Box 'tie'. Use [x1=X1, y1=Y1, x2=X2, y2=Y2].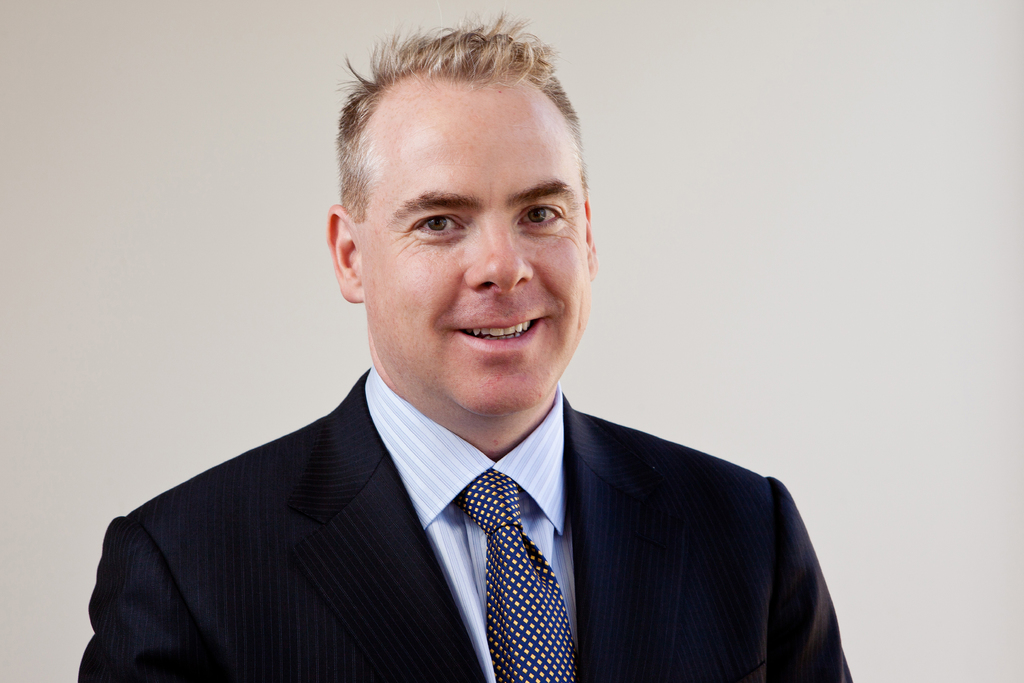
[x1=454, y1=464, x2=575, y2=682].
